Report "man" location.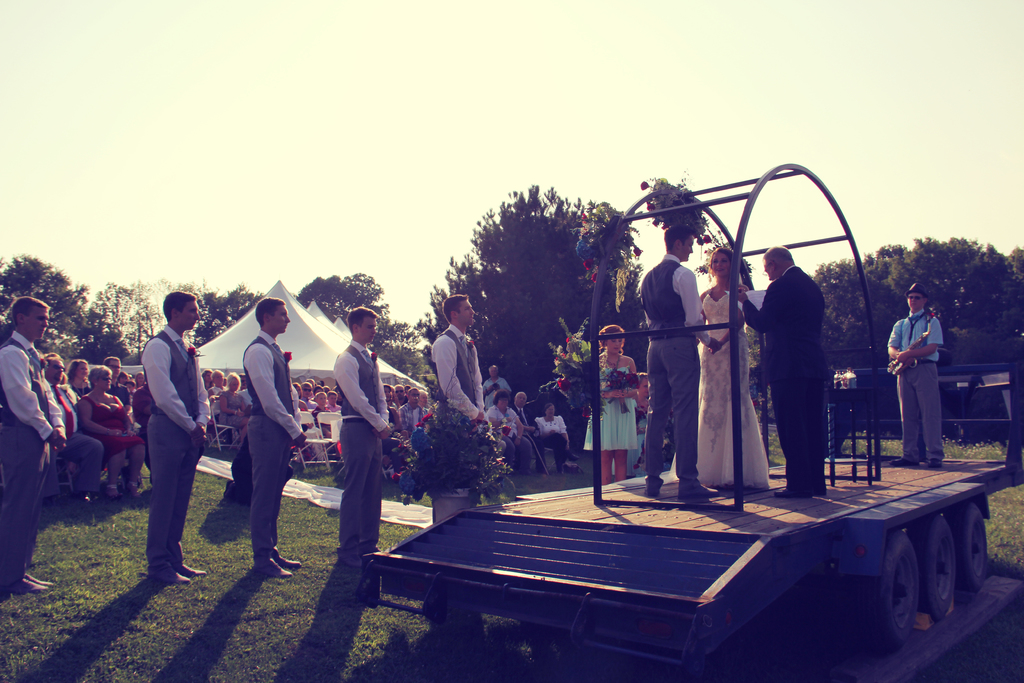
Report: <bbox>638, 225, 721, 504</bbox>.
